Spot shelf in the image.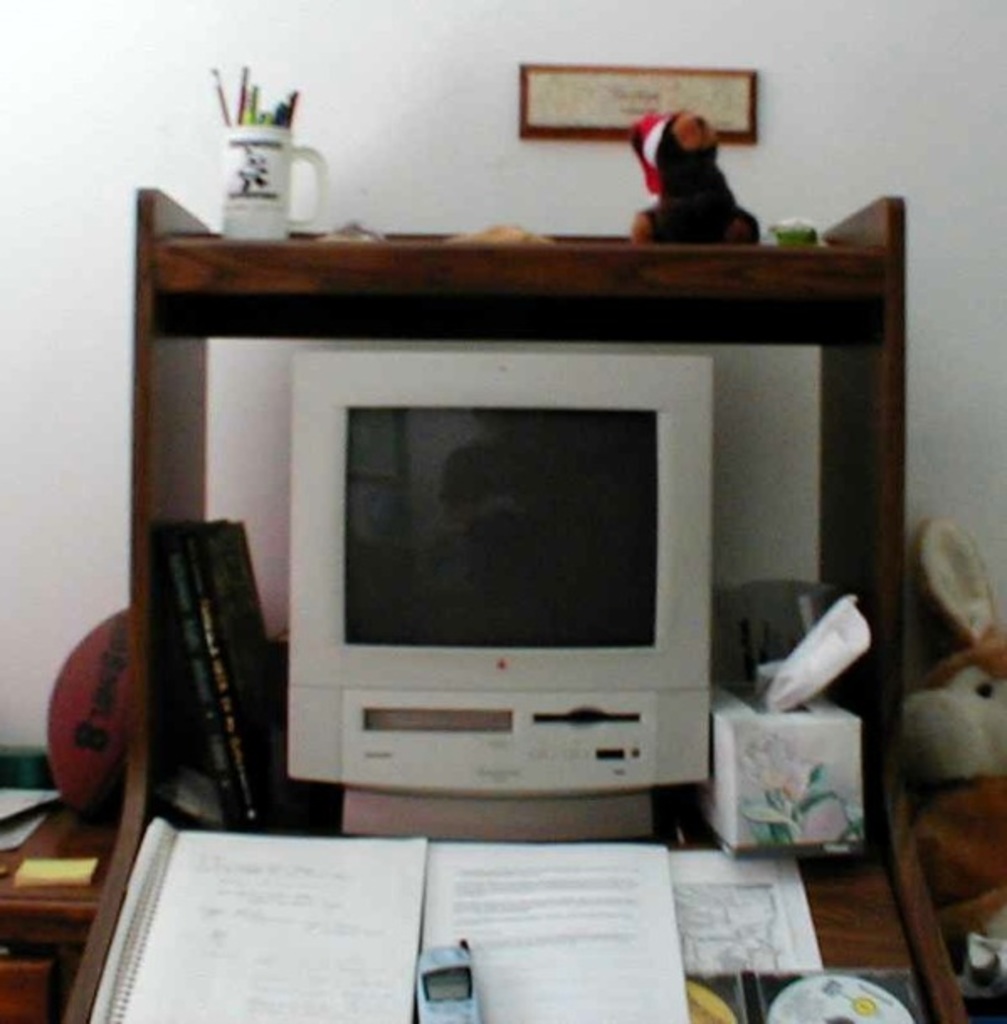
shelf found at (left=52, top=827, right=973, bottom=1022).
